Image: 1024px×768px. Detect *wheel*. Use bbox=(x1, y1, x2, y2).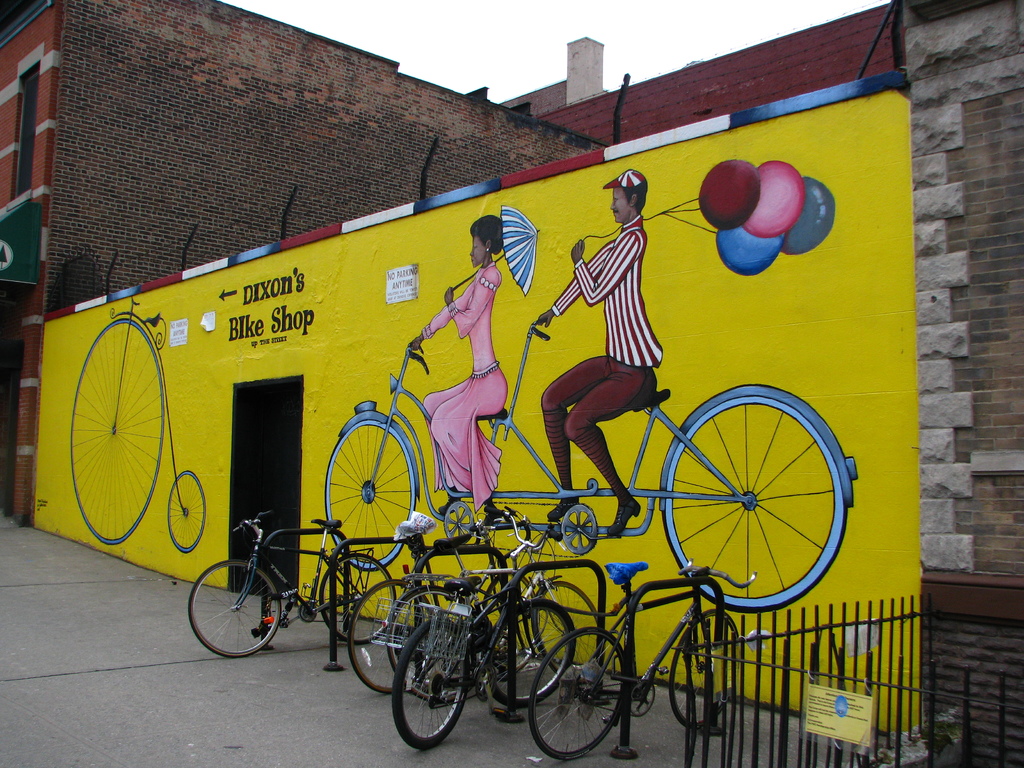
bbox=(535, 583, 607, 675).
